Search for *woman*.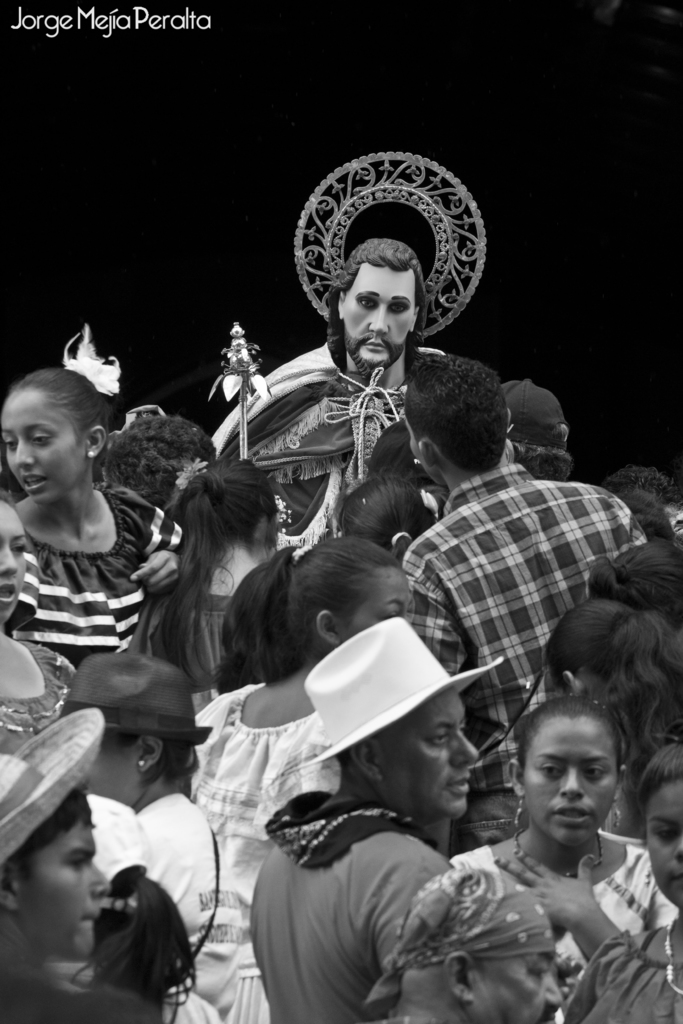
Found at 0, 493, 79, 756.
